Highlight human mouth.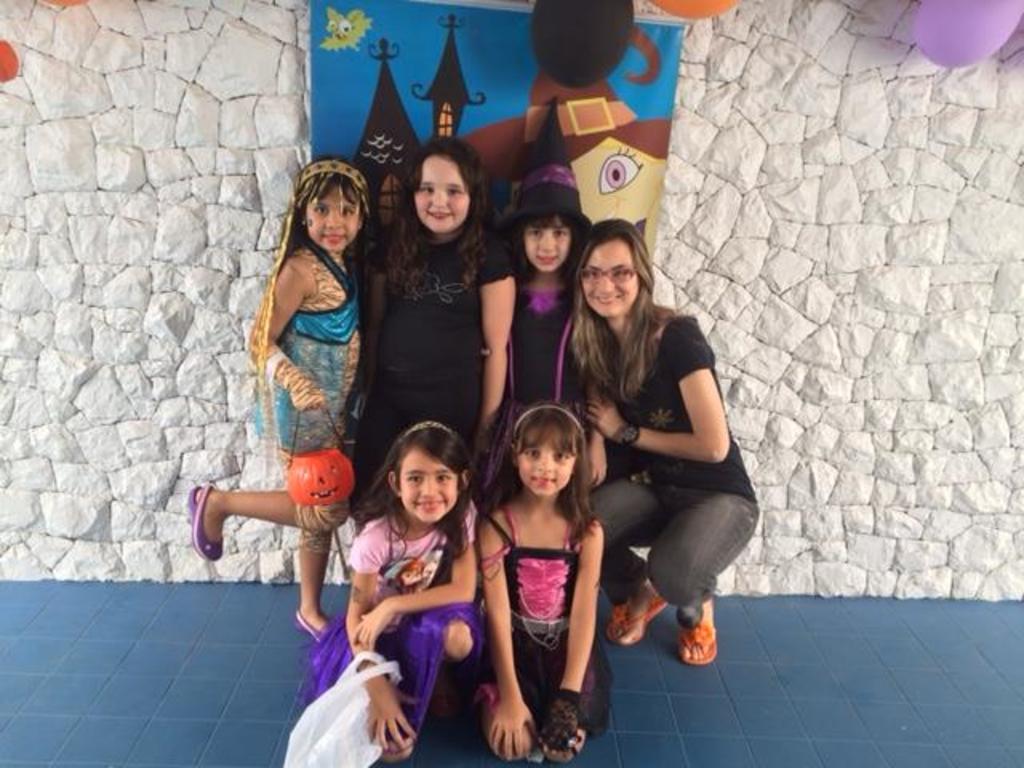
Highlighted region: locate(590, 288, 630, 306).
